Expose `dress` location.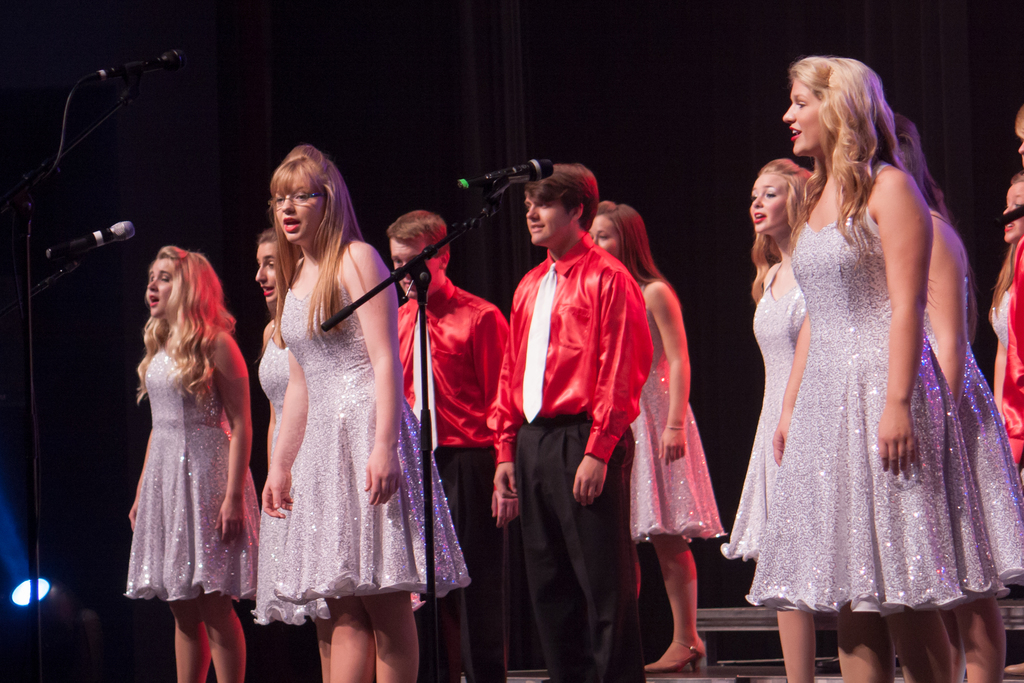
Exposed at l=255, t=334, r=332, b=630.
